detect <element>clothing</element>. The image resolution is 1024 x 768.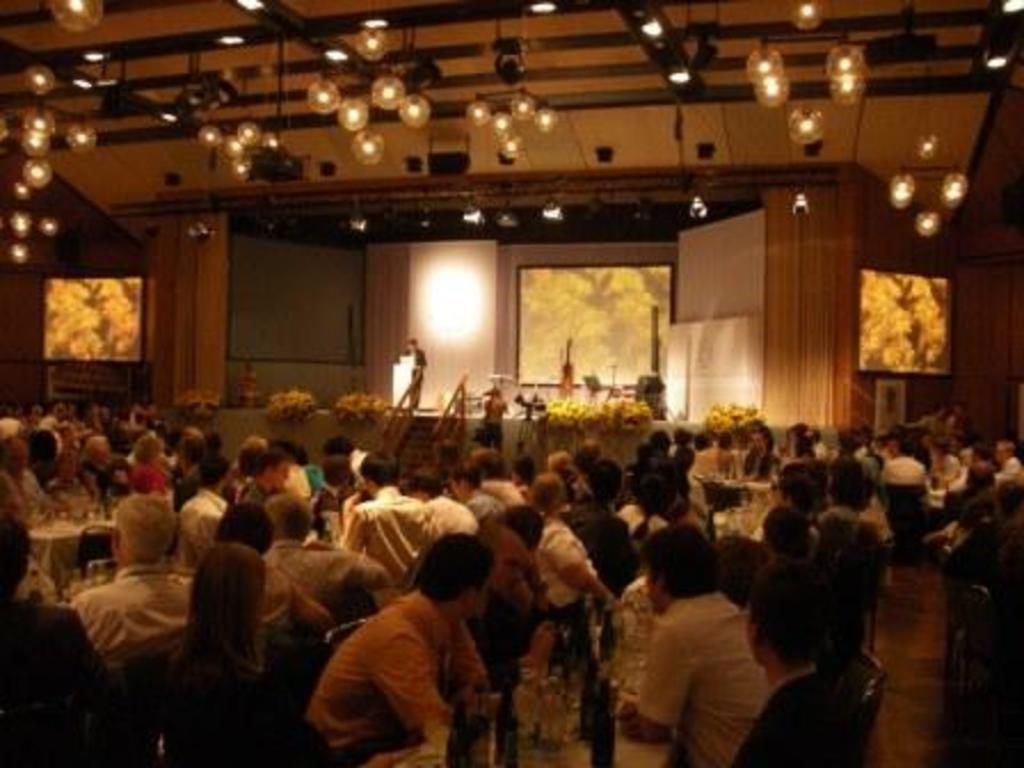
crop(254, 535, 389, 615).
